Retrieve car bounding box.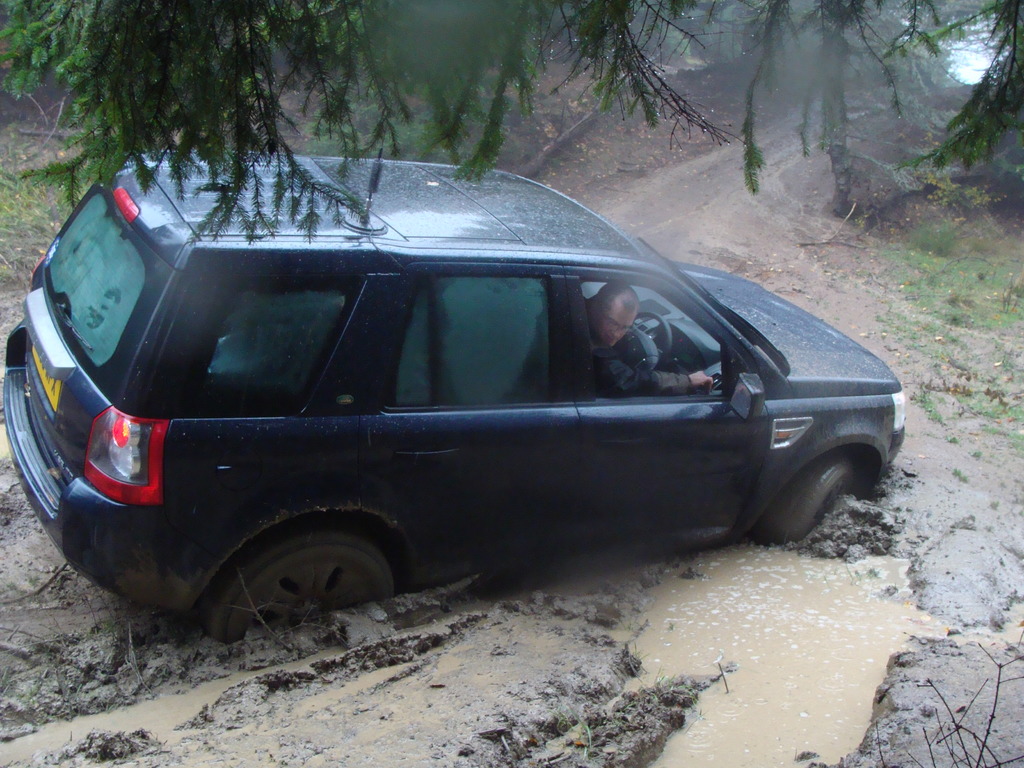
Bounding box: [0,161,902,634].
